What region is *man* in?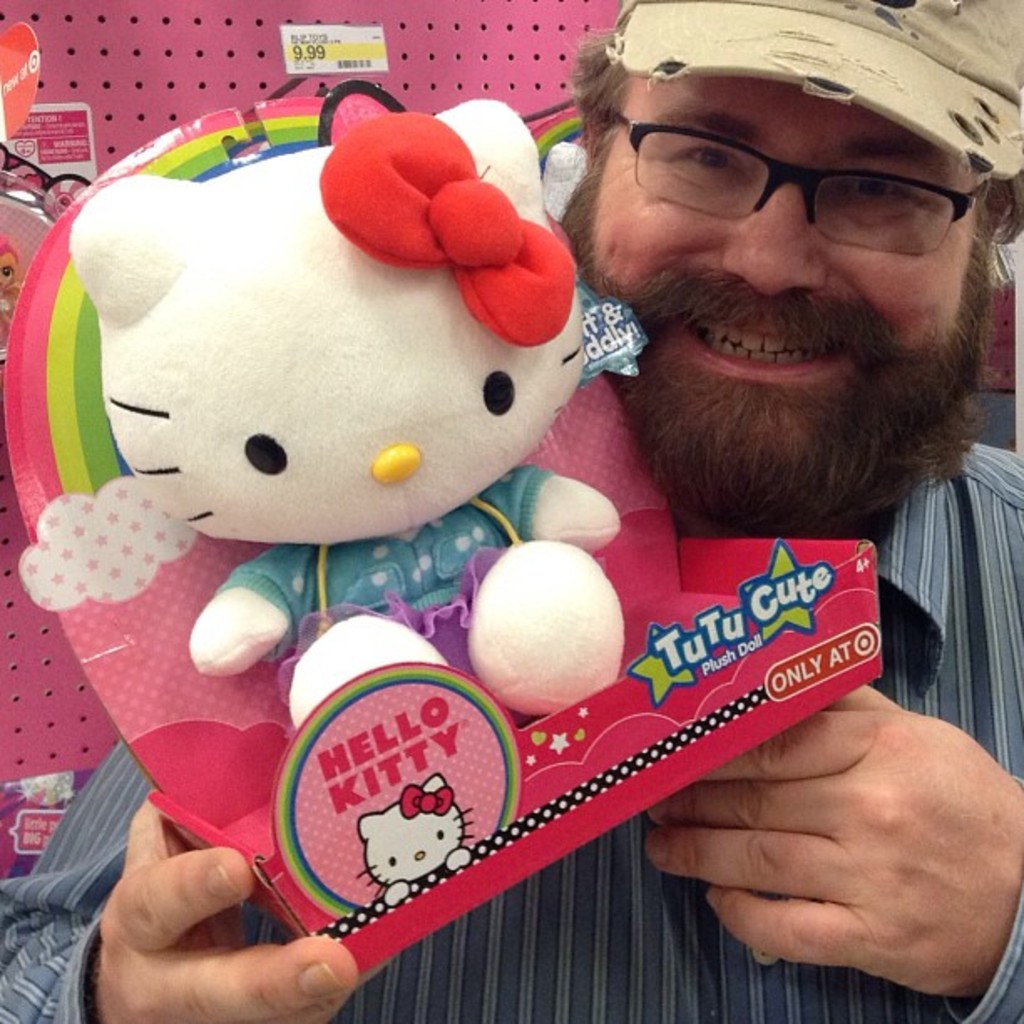
(0, 0, 1022, 1022).
